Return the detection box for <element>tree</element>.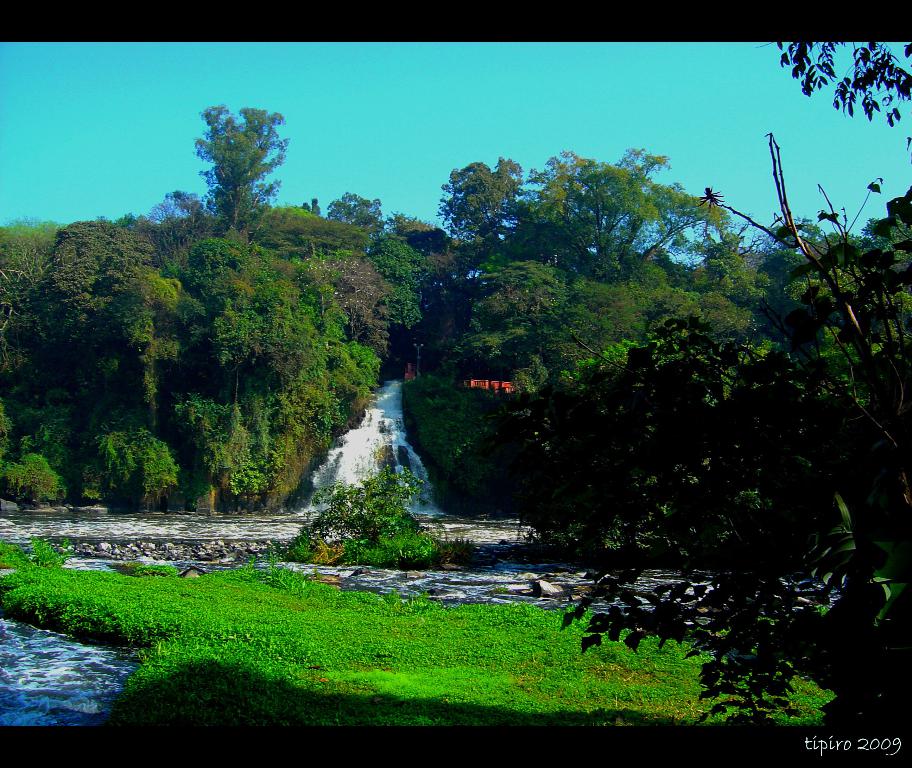
left=95, top=425, right=182, bottom=516.
